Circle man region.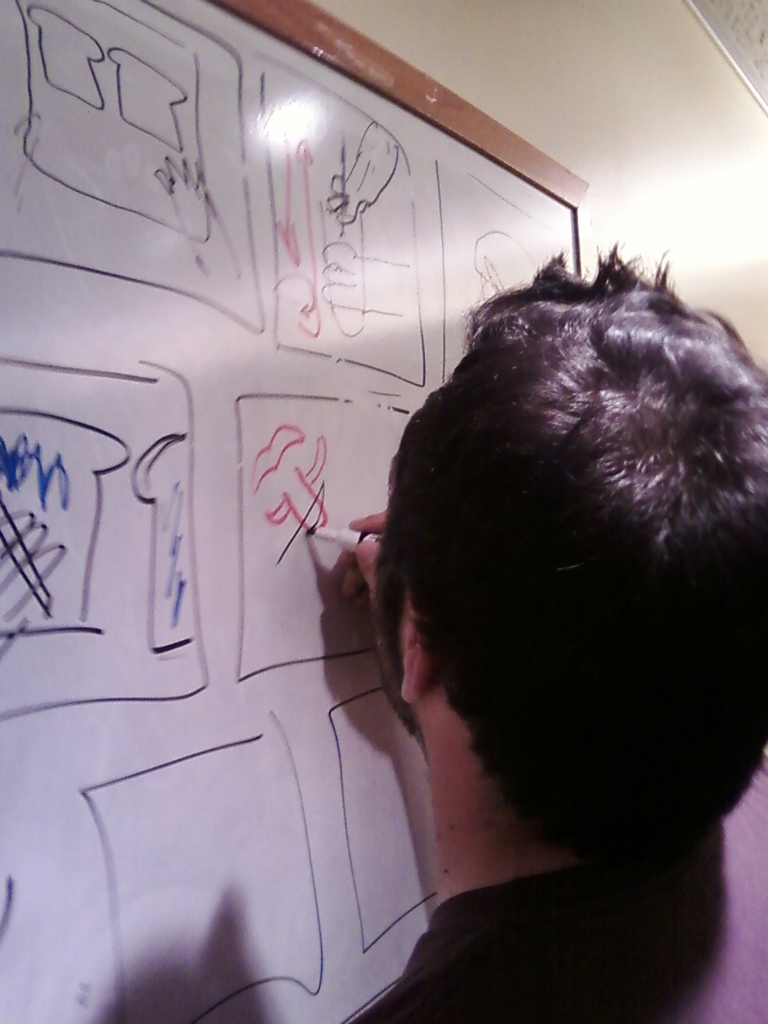
Region: [x1=343, y1=240, x2=767, y2=1023].
